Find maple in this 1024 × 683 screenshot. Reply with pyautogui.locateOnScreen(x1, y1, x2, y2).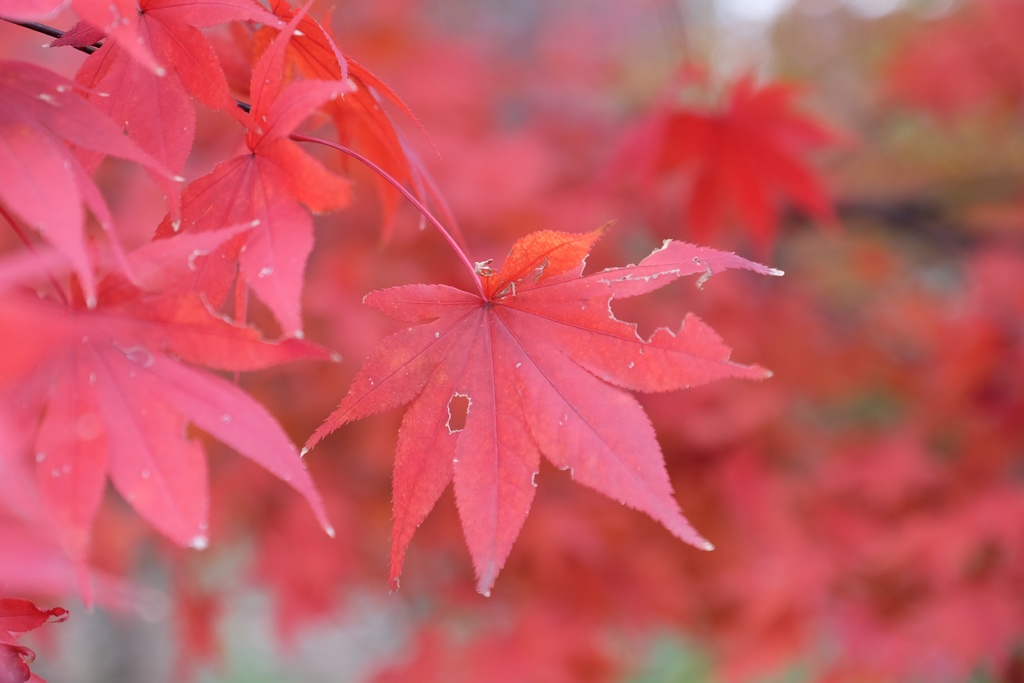
pyautogui.locateOnScreen(1, 0, 1023, 682).
